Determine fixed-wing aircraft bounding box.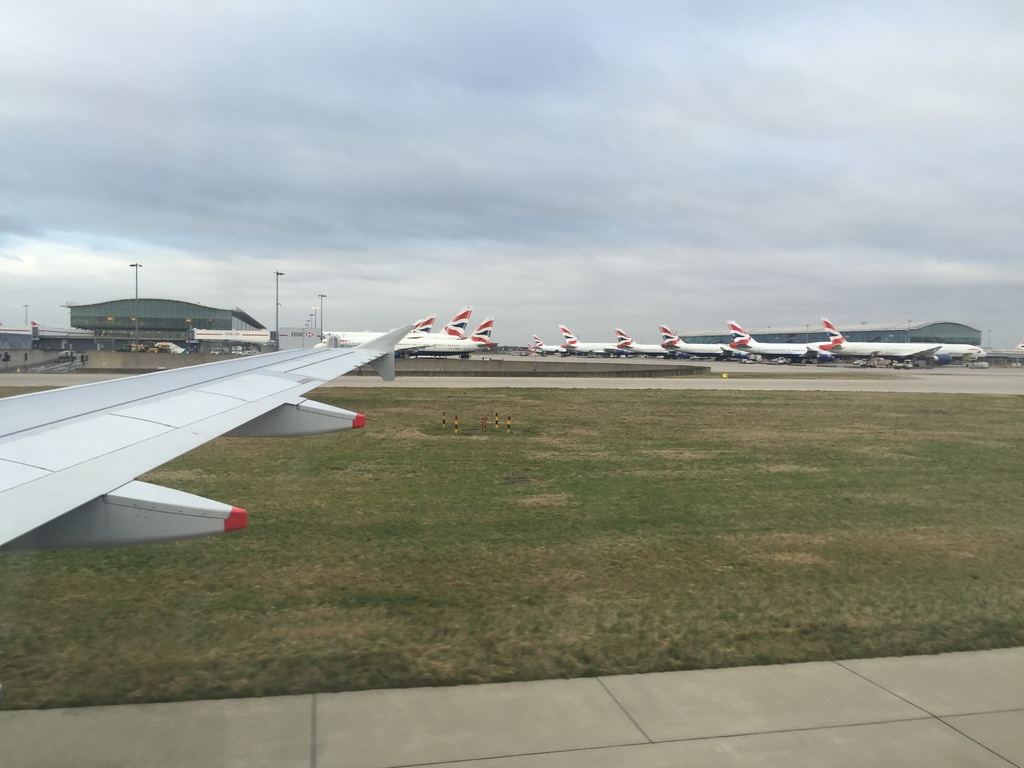
Determined: [417,320,431,332].
